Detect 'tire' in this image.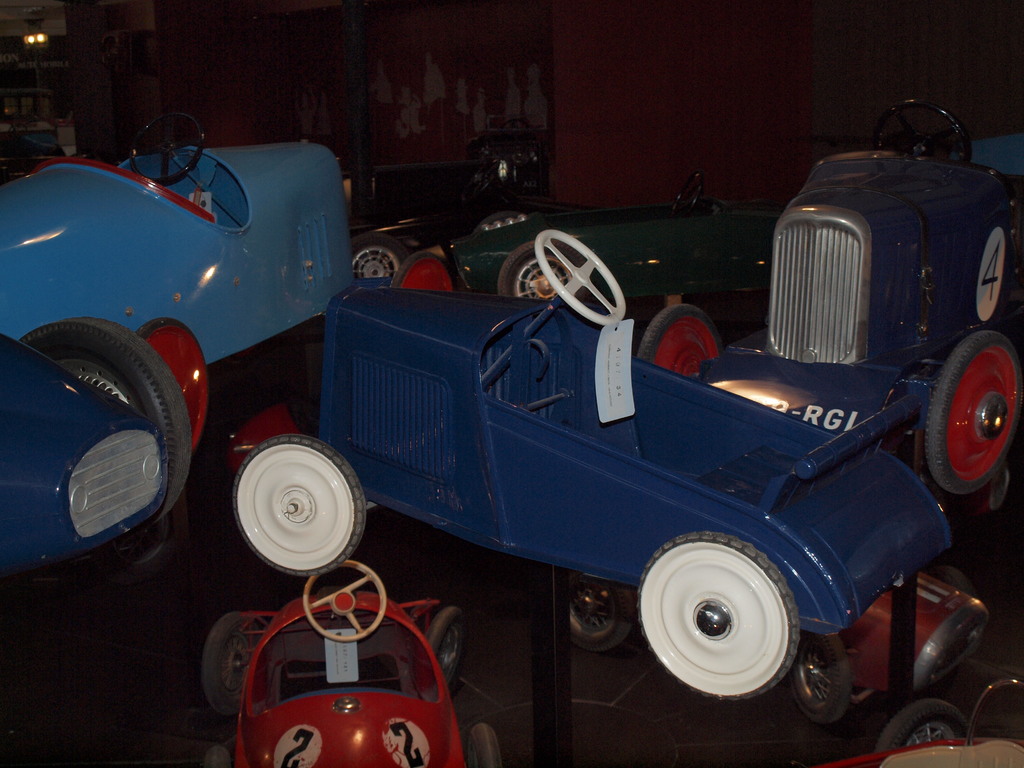
Detection: (499,239,572,306).
